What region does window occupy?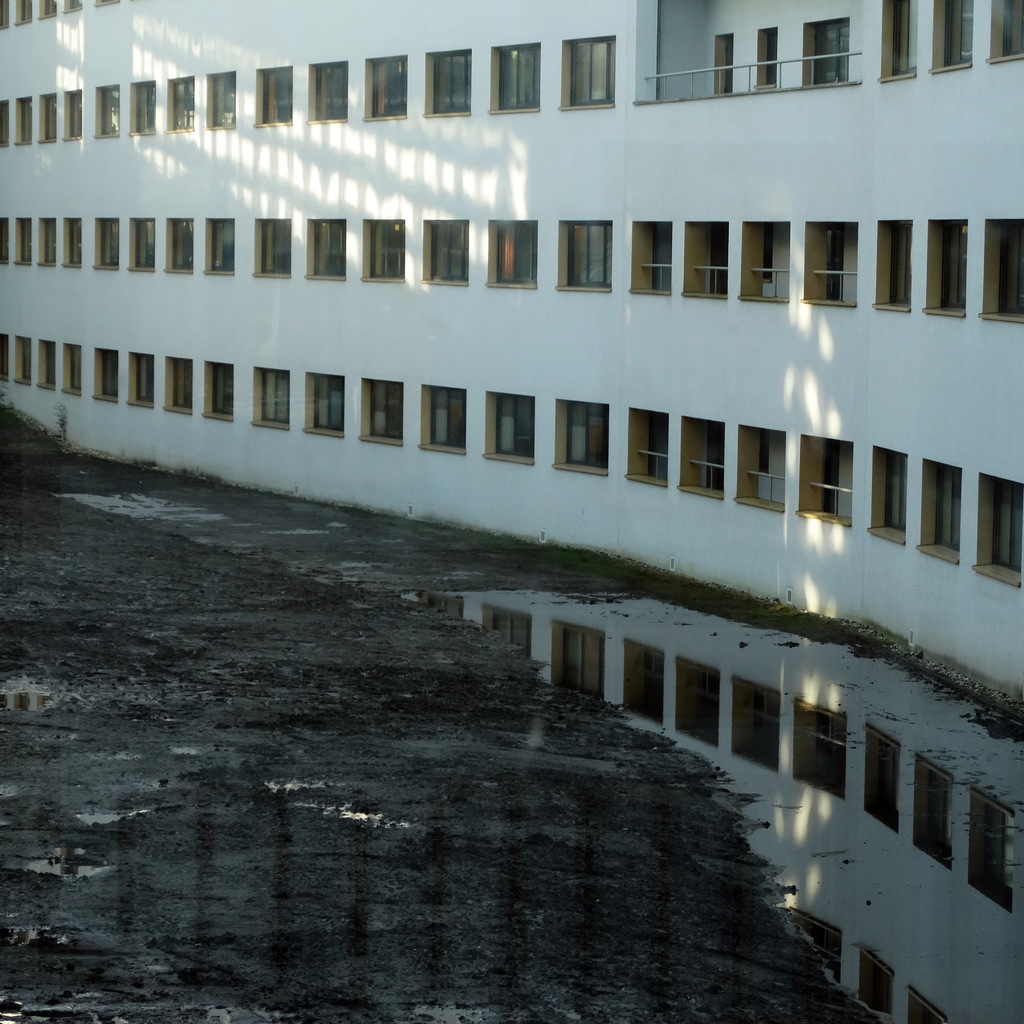
BBox(68, 220, 86, 265).
